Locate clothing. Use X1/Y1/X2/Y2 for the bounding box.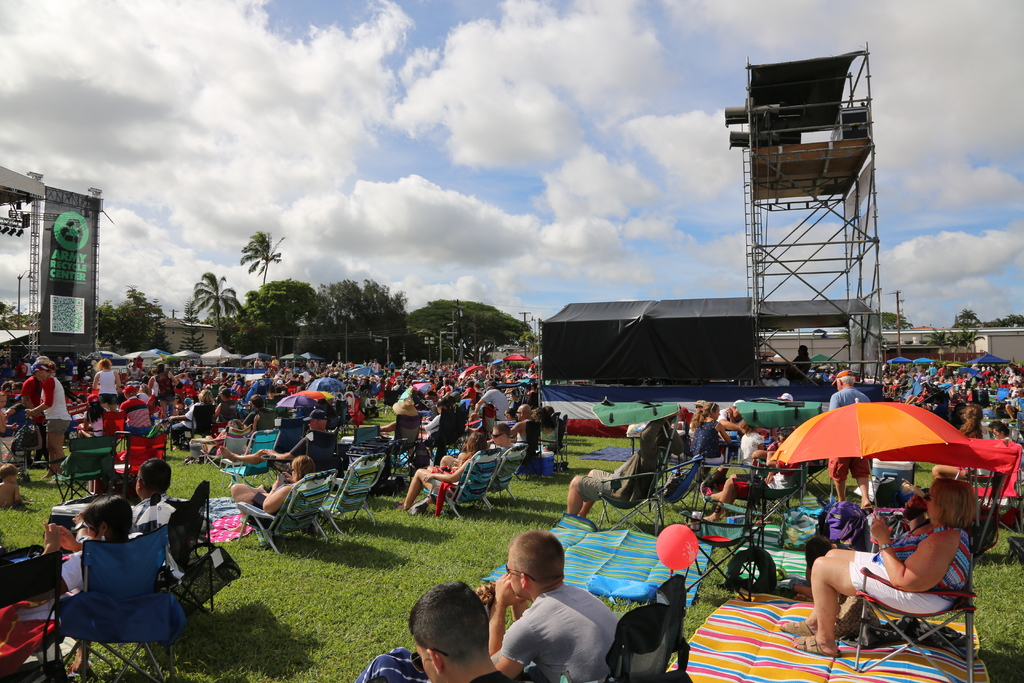
819/385/872/490.
